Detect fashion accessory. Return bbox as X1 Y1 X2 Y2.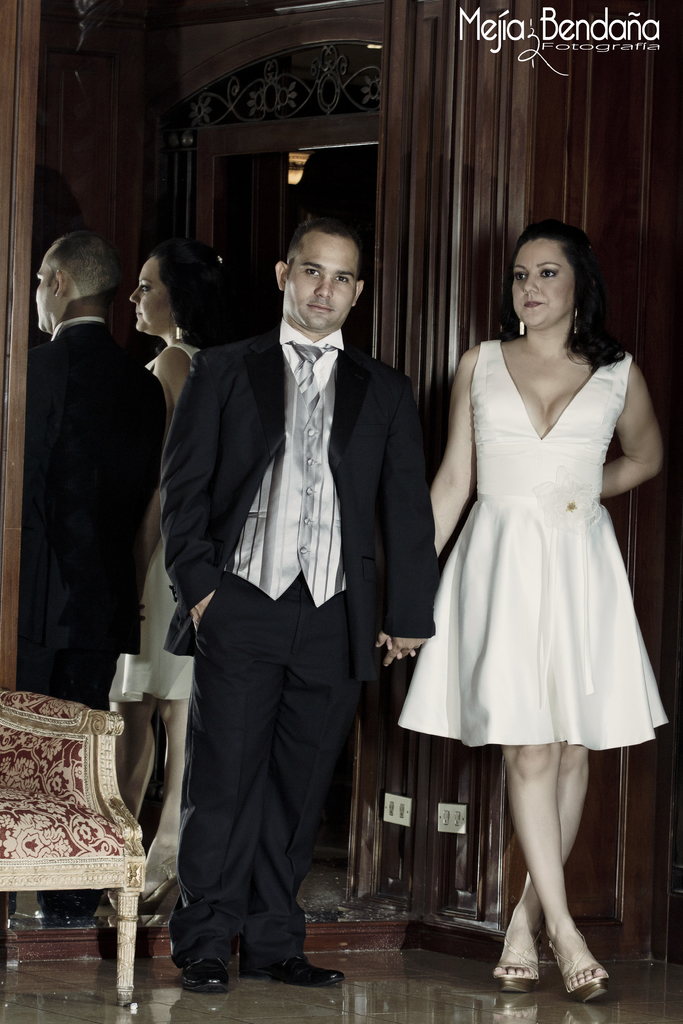
179 955 232 991.
